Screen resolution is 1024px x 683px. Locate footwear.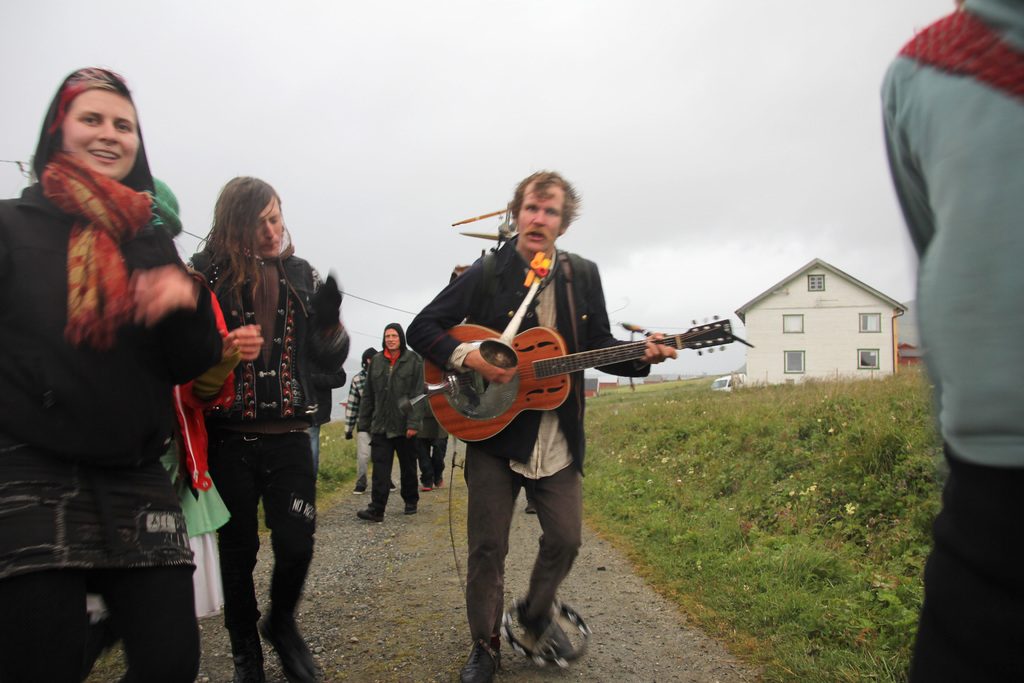
locate(499, 607, 595, 655).
